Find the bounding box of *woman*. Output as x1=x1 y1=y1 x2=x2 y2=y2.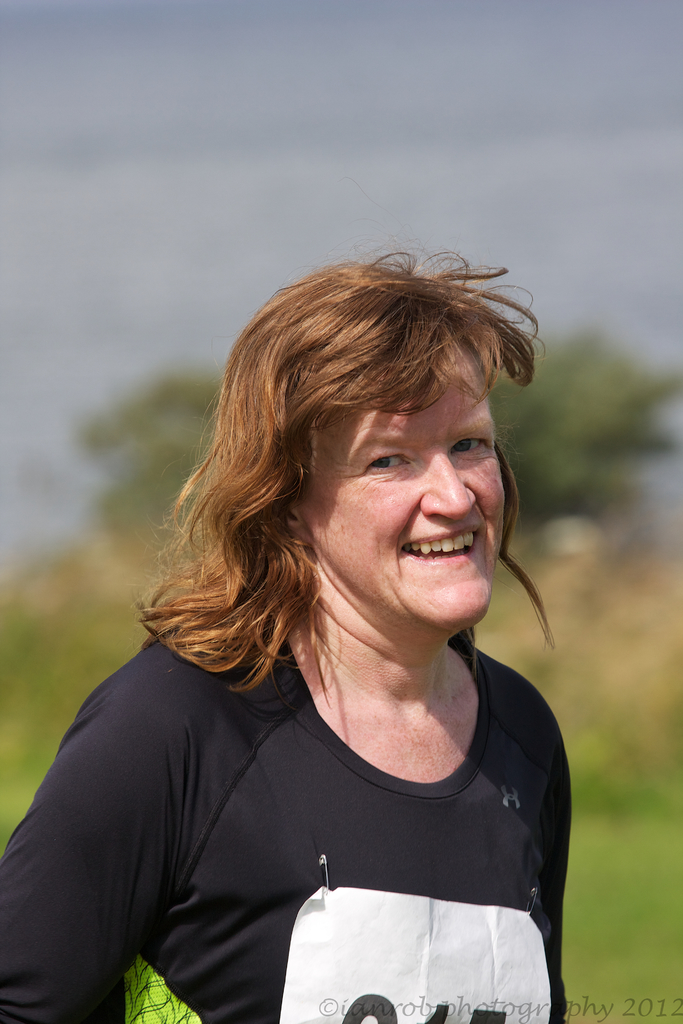
x1=6 y1=213 x2=609 y2=1023.
